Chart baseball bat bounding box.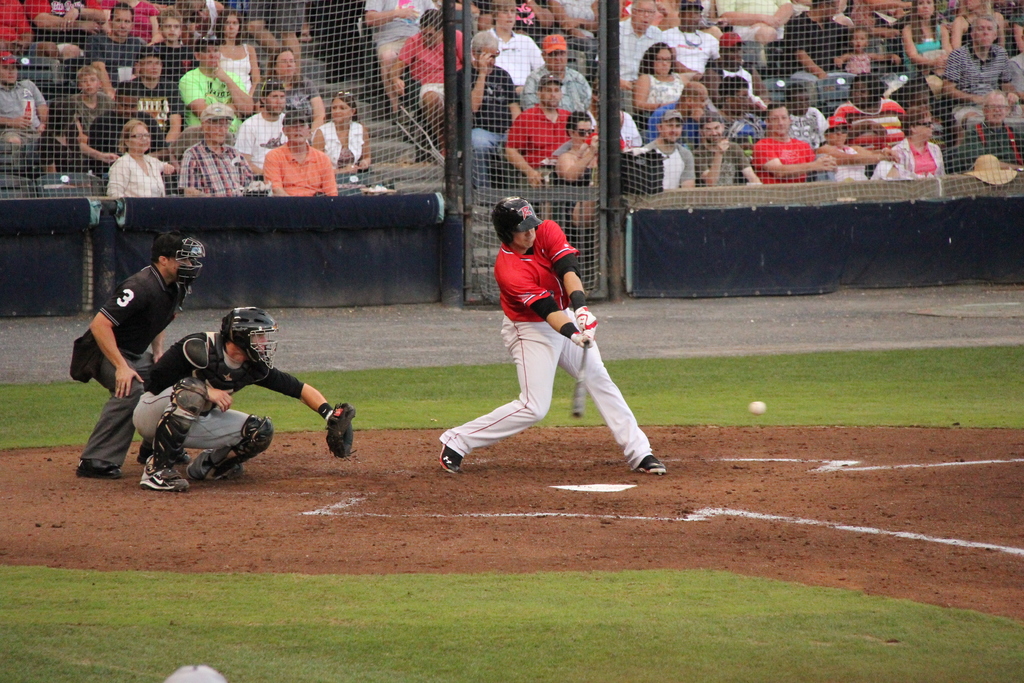
Charted: rect(568, 340, 588, 420).
